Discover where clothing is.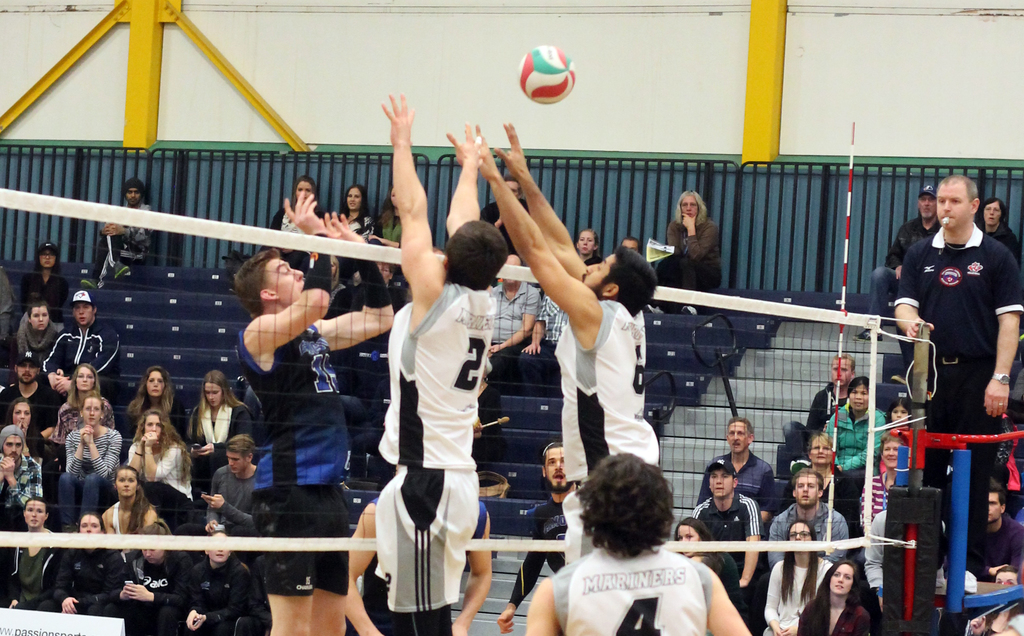
Discovered at [left=470, top=498, right=484, bottom=541].
